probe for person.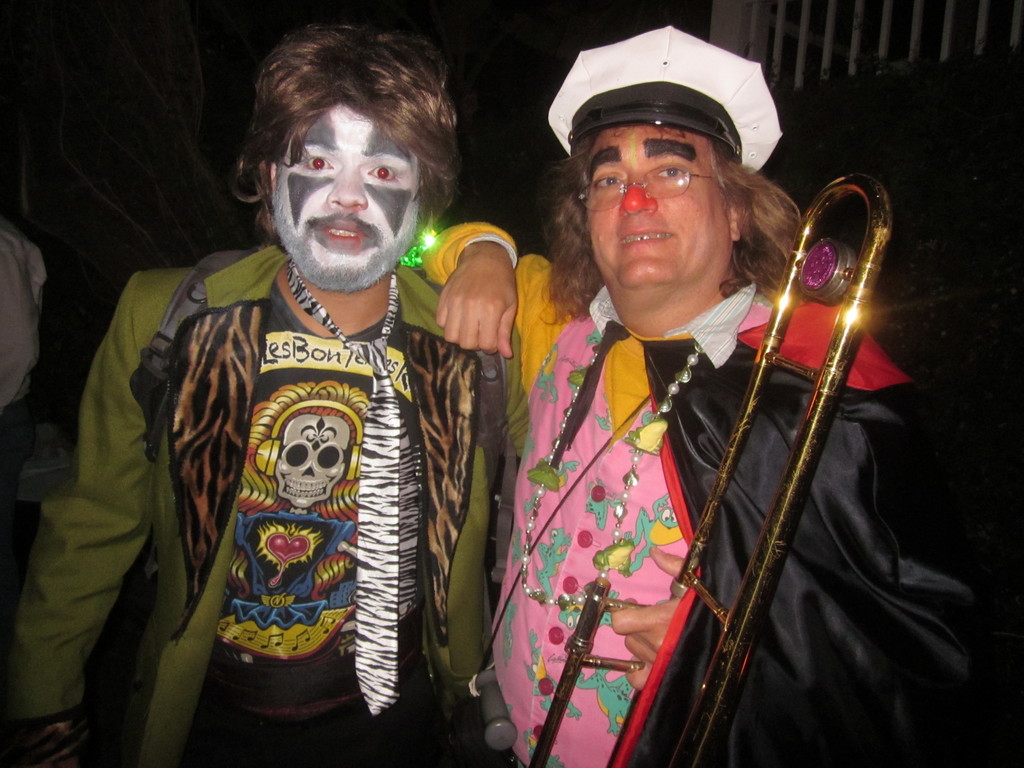
Probe result: bbox=[1, 19, 513, 766].
